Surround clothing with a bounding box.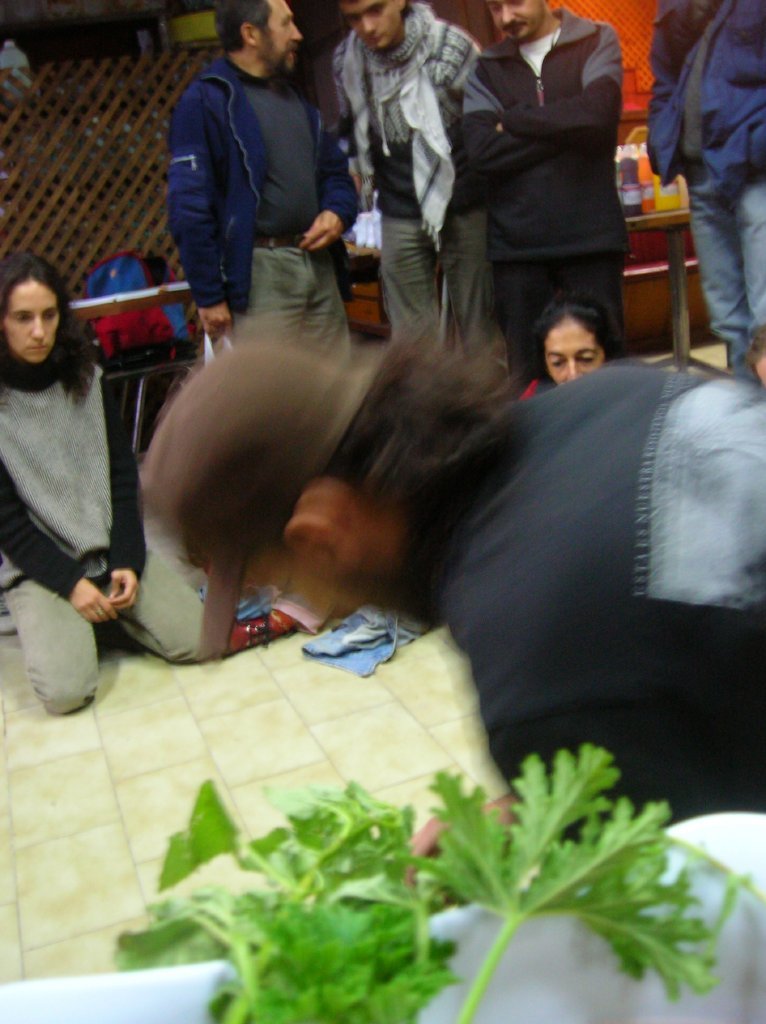
select_region(0, 345, 234, 693).
